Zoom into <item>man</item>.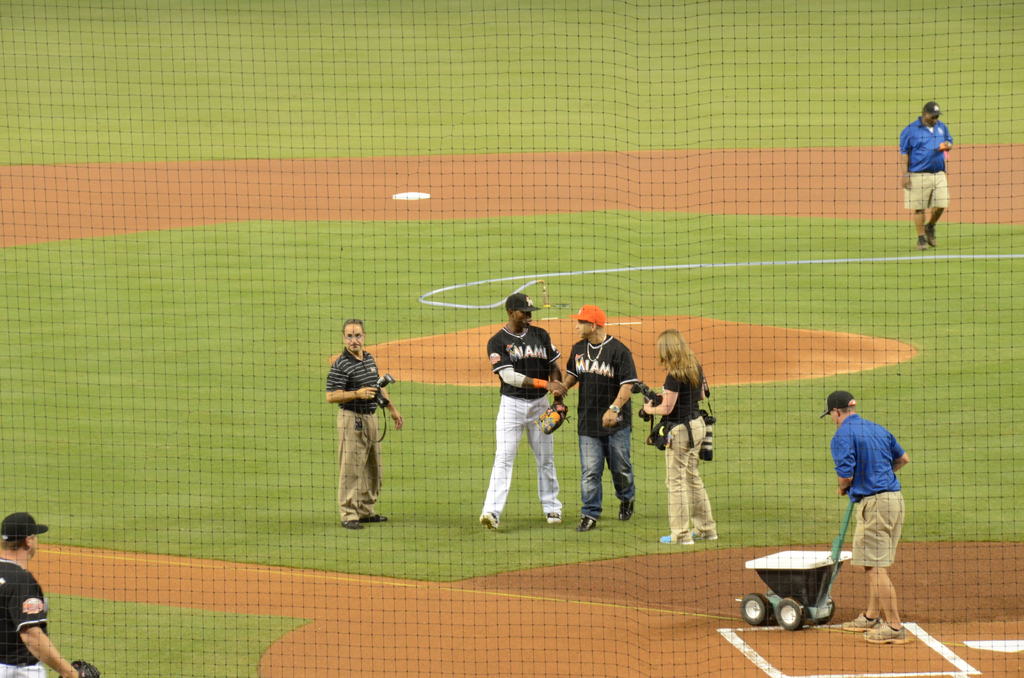
Zoom target: bbox=[900, 96, 952, 246].
